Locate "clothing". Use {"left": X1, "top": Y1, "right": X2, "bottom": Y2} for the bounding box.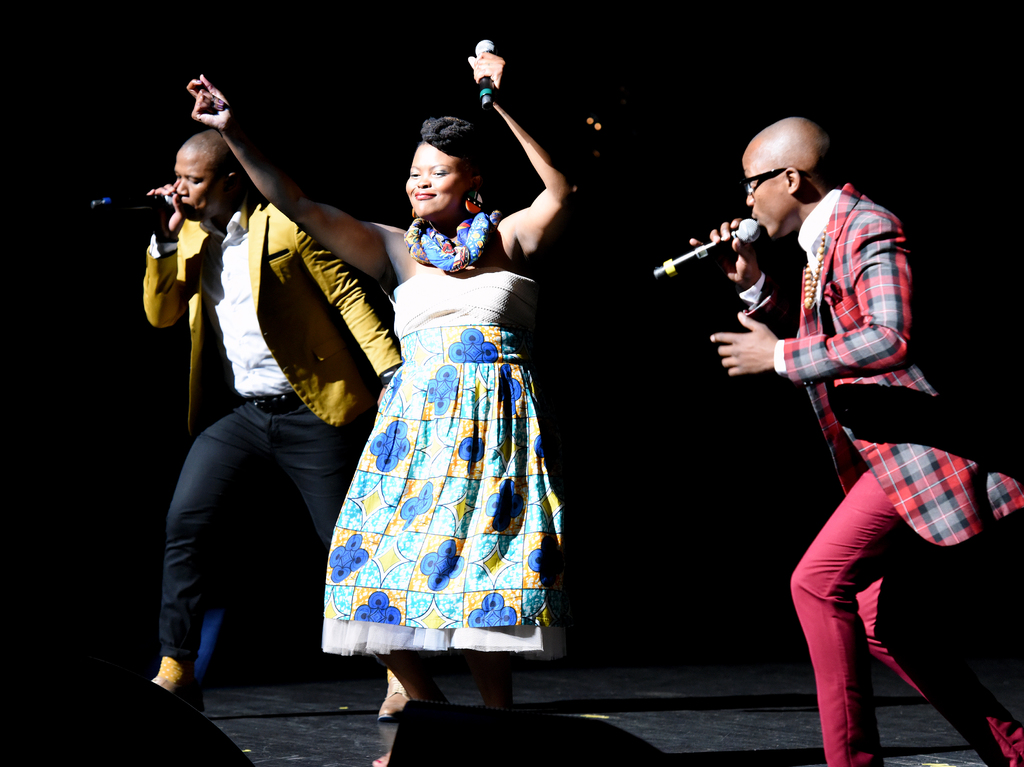
{"left": 335, "top": 207, "right": 563, "bottom": 654}.
